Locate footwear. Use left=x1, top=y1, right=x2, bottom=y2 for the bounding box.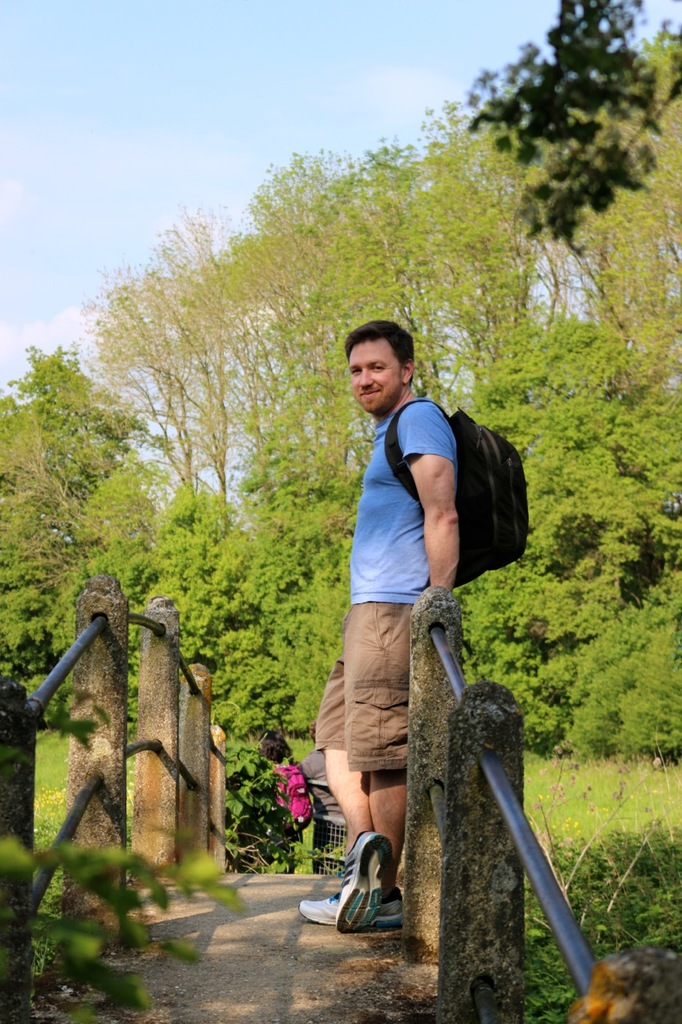
left=296, top=890, right=404, bottom=928.
